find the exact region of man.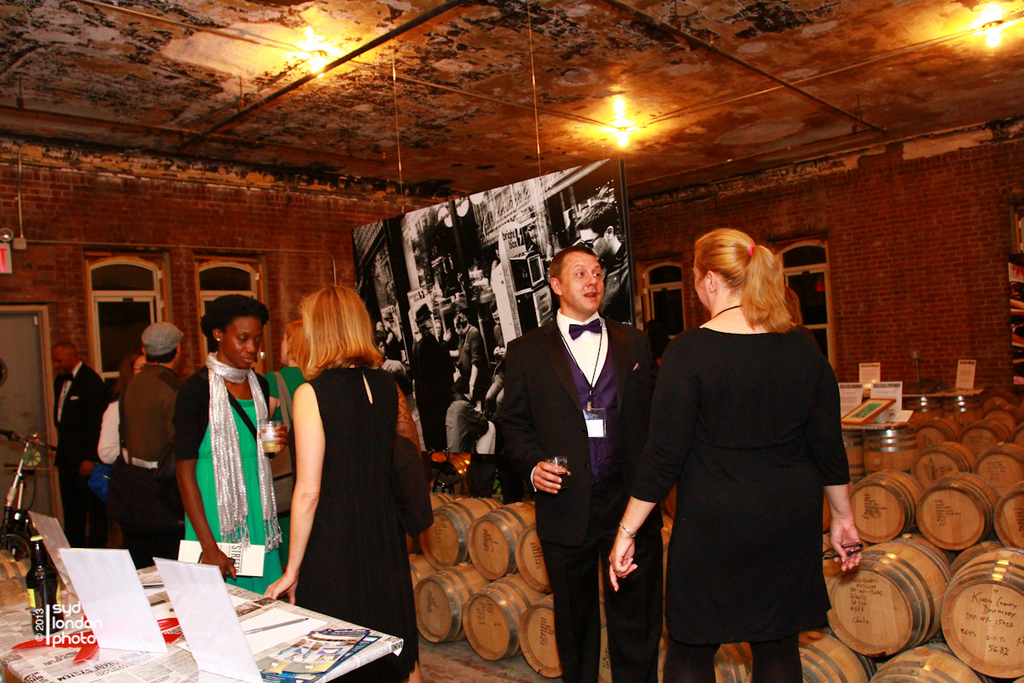
Exact region: BBox(111, 319, 187, 566).
